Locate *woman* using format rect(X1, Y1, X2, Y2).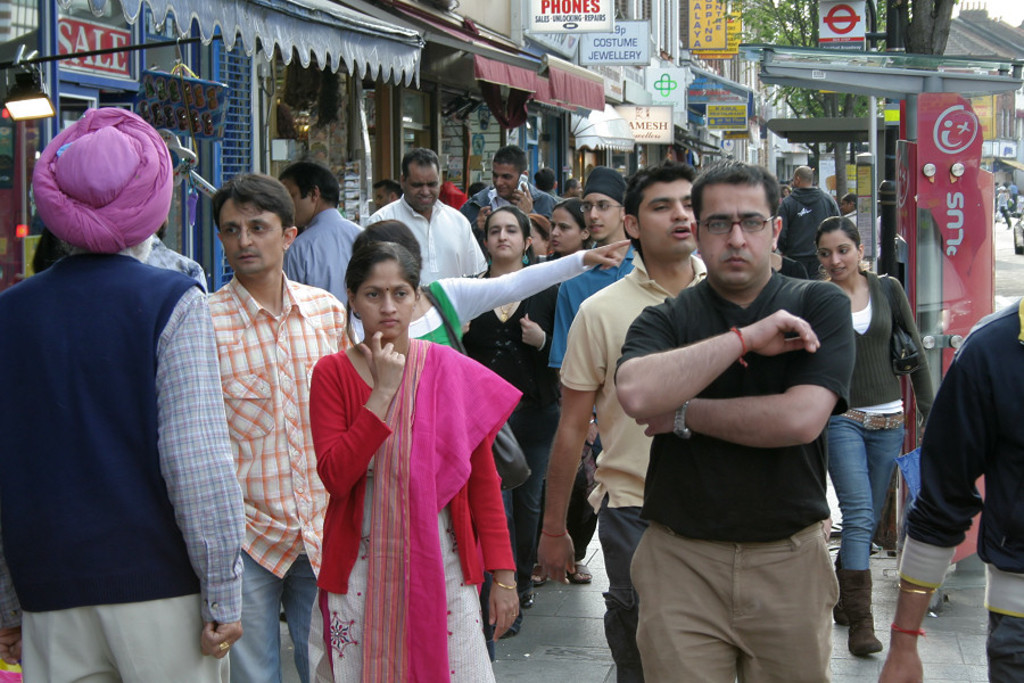
rect(532, 197, 598, 598).
